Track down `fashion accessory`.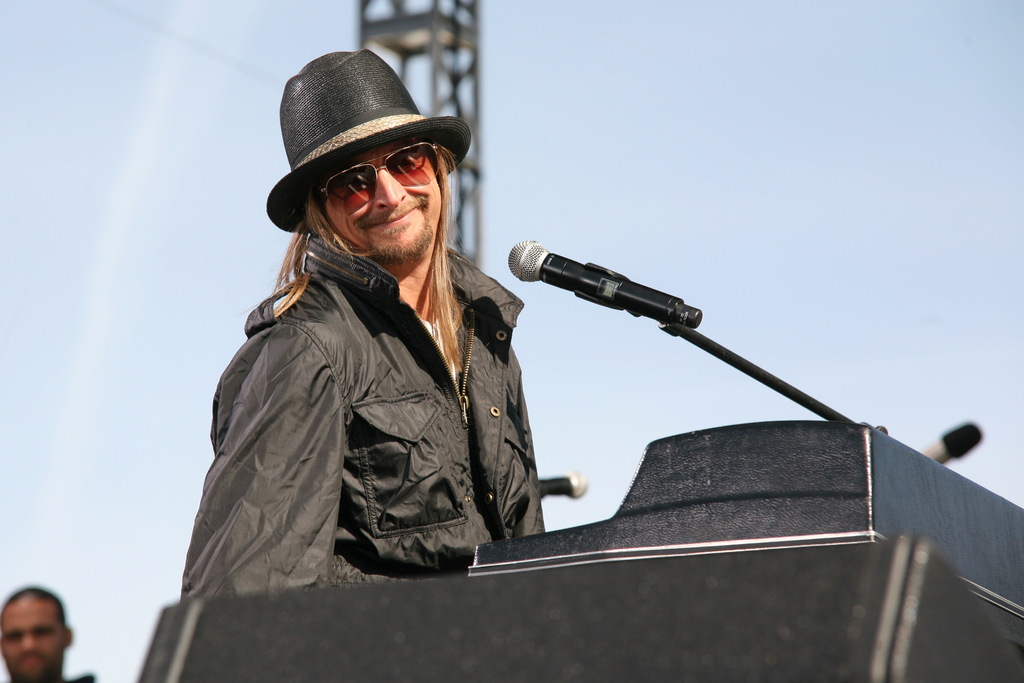
Tracked to [left=317, top=138, right=447, bottom=212].
